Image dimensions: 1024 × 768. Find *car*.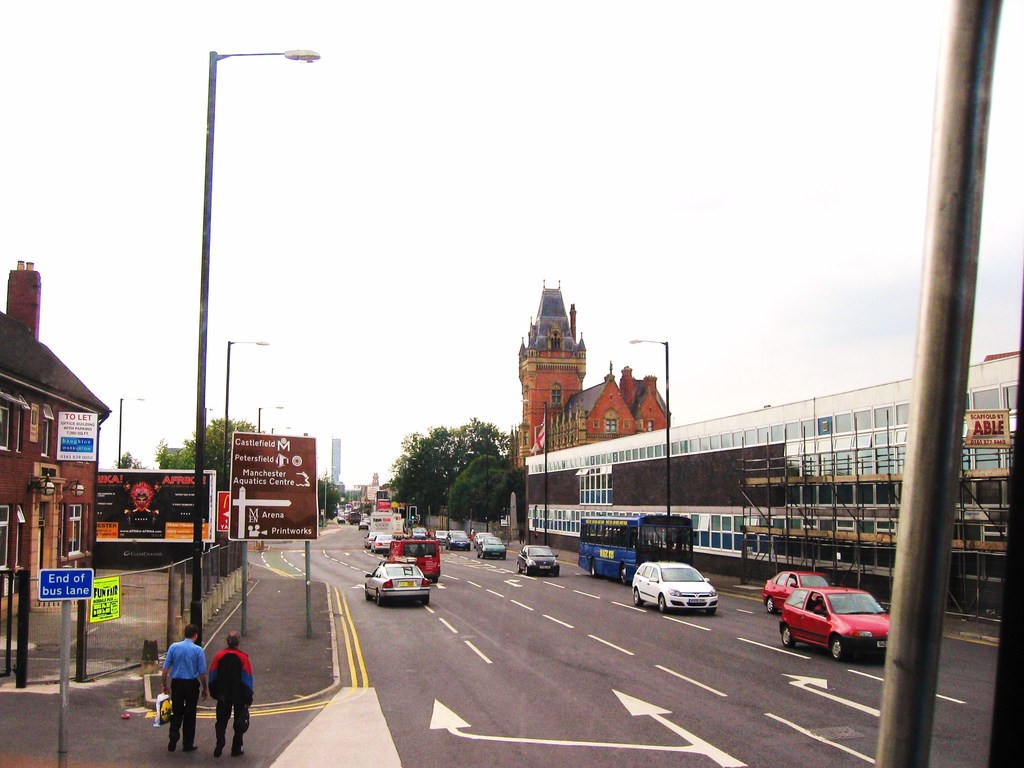
l=630, t=562, r=718, b=614.
